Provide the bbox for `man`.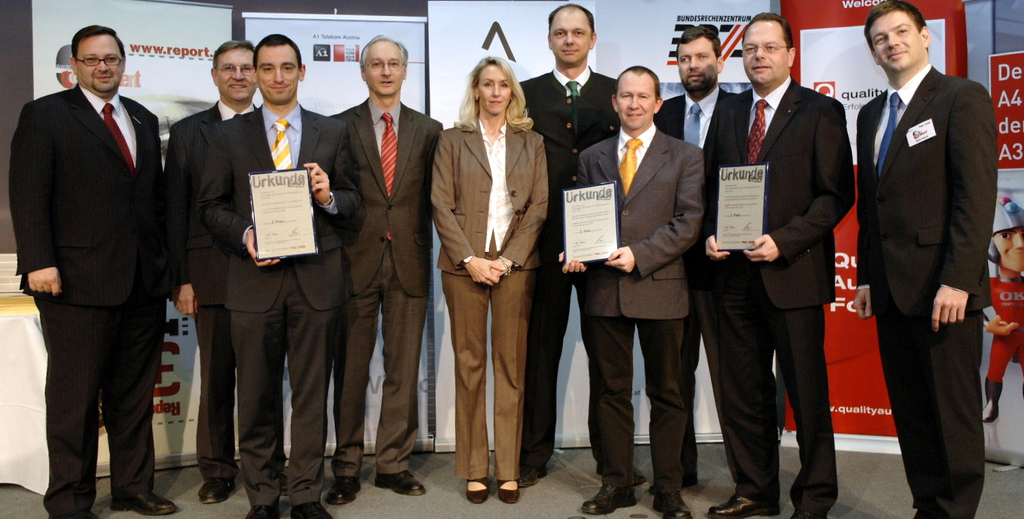
Rect(695, 15, 855, 518).
